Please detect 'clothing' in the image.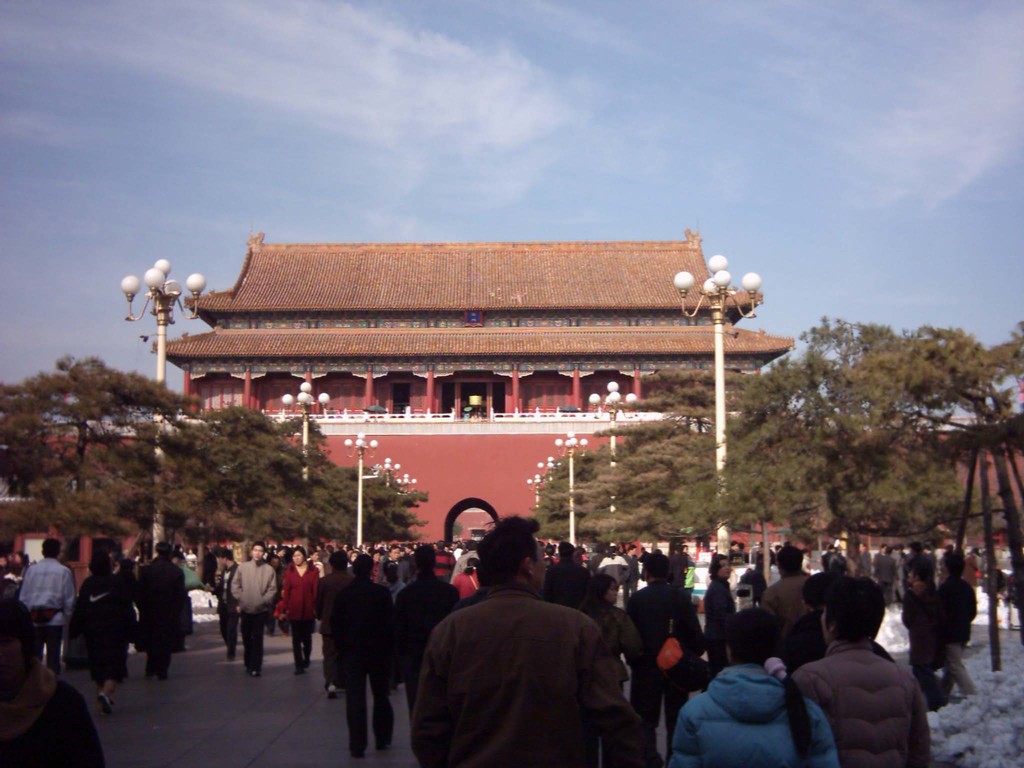
[x1=762, y1=567, x2=819, y2=643].
